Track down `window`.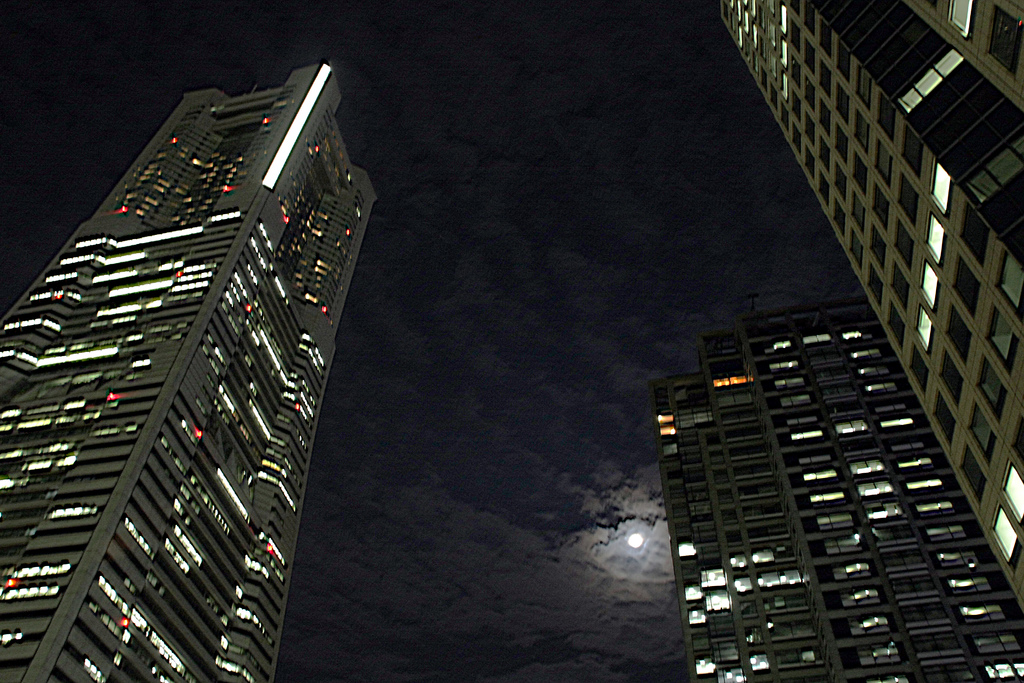
Tracked to bbox=[801, 0, 812, 32].
